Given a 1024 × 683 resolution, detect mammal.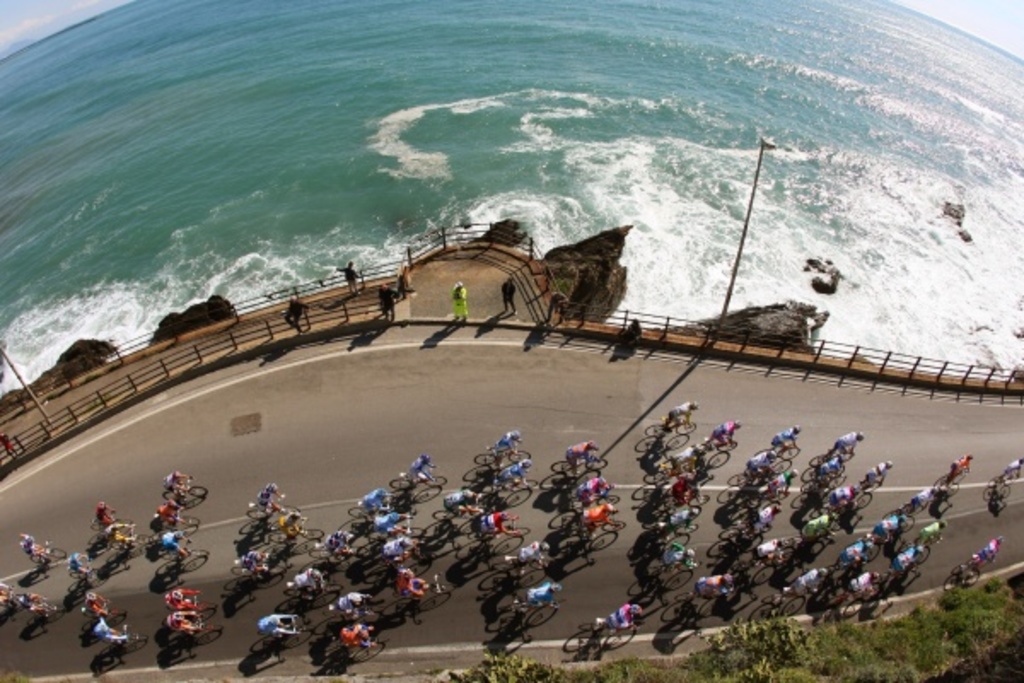
x1=20, y1=529, x2=46, y2=562.
